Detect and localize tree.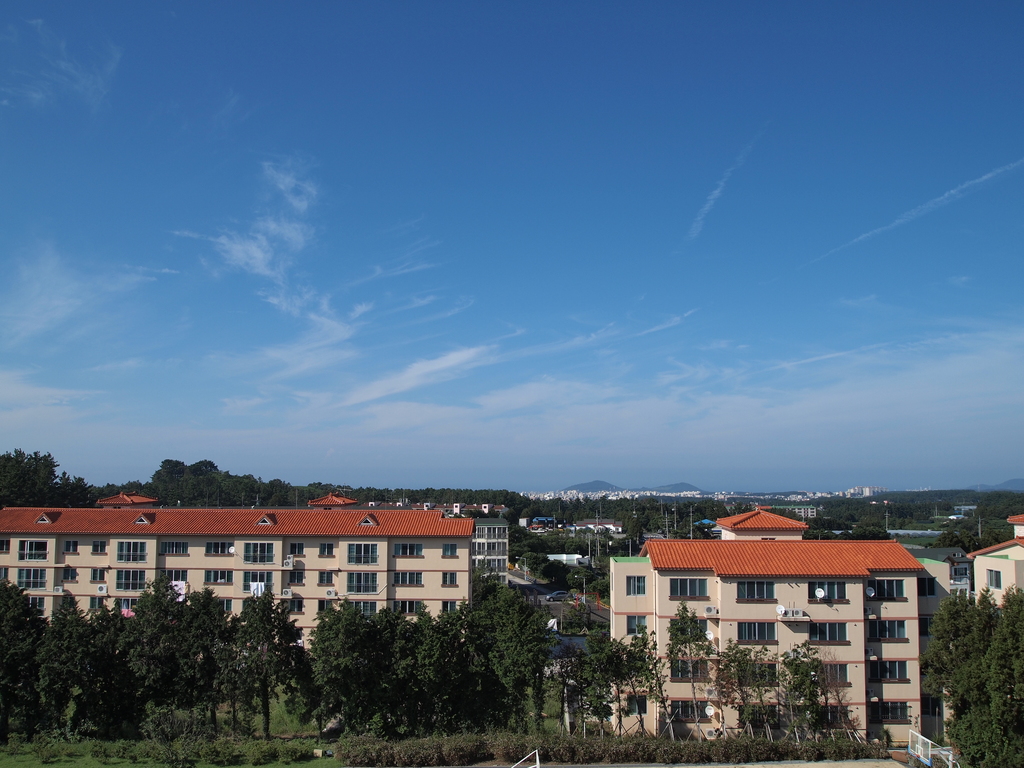
Localized at left=630, top=502, right=676, bottom=534.
